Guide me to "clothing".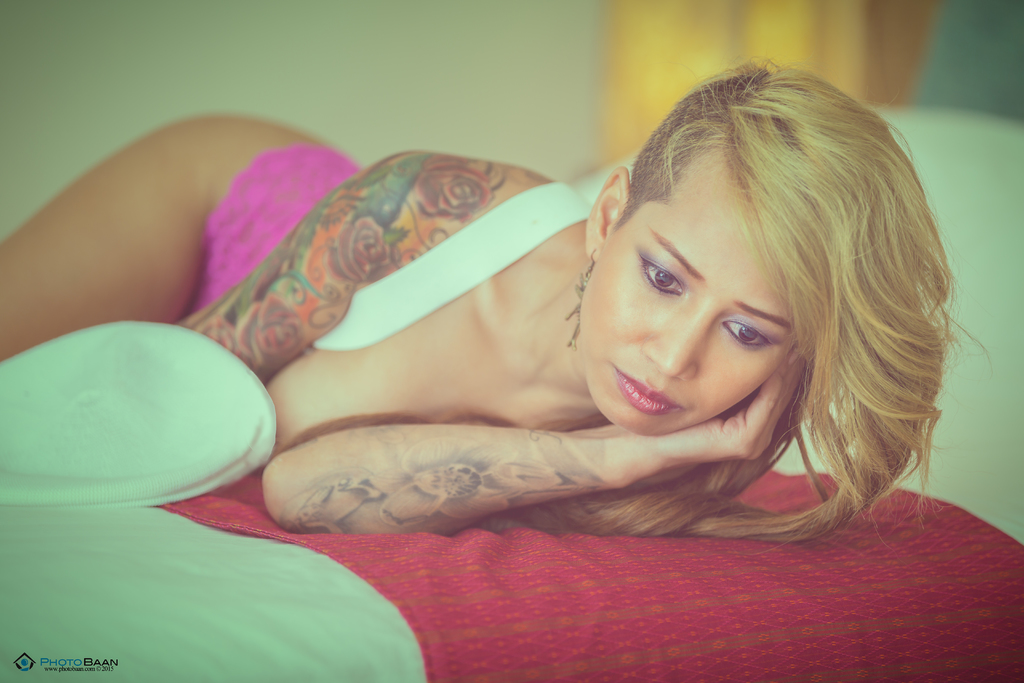
Guidance: pyautogui.locateOnScreen(184, 143, 367, 320).
